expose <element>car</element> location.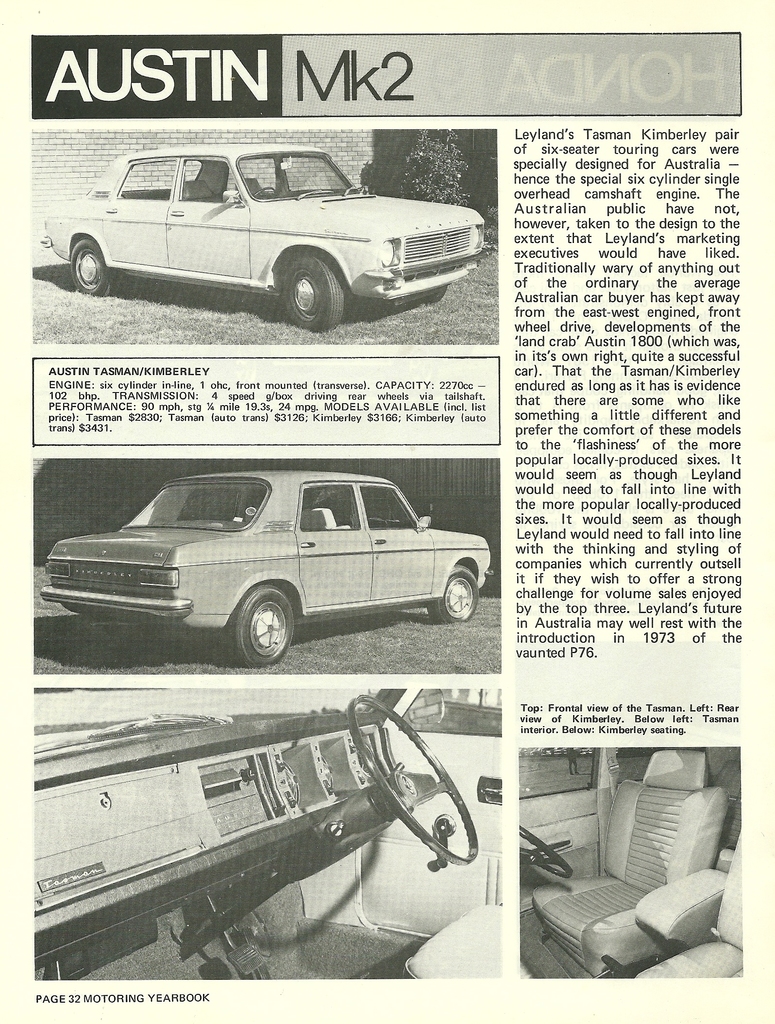
Exposed at [x1=33, y1=688, x2=502, y2=980].
